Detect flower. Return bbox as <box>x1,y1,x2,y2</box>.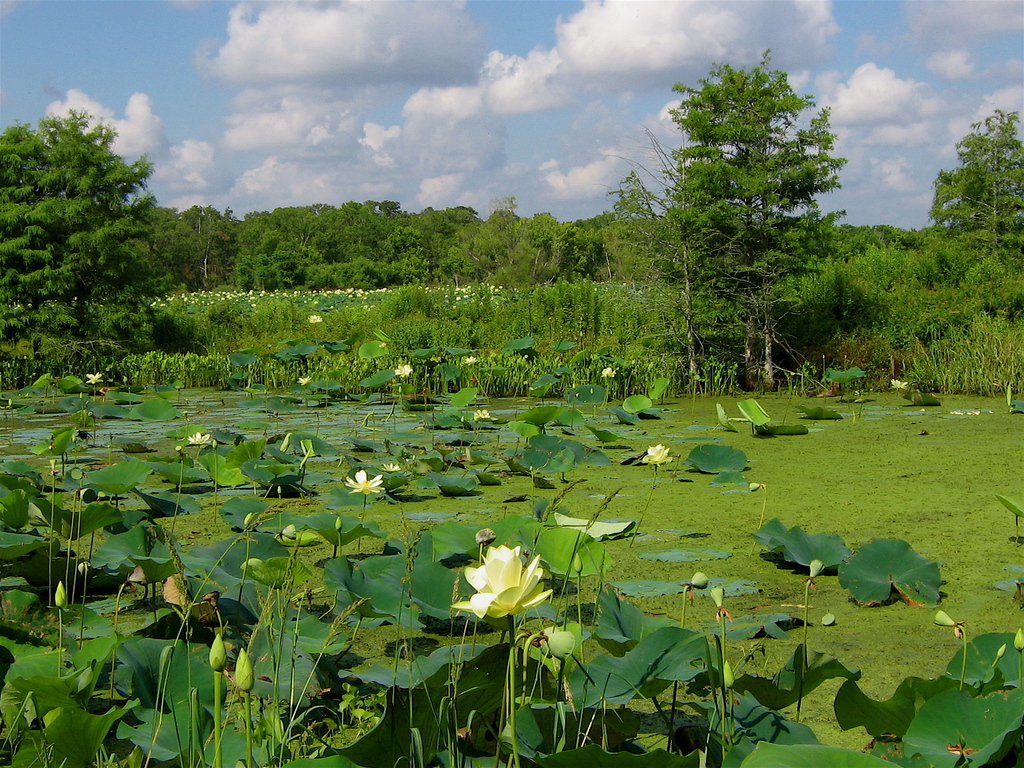
<box>893,379,908,392</box>.
